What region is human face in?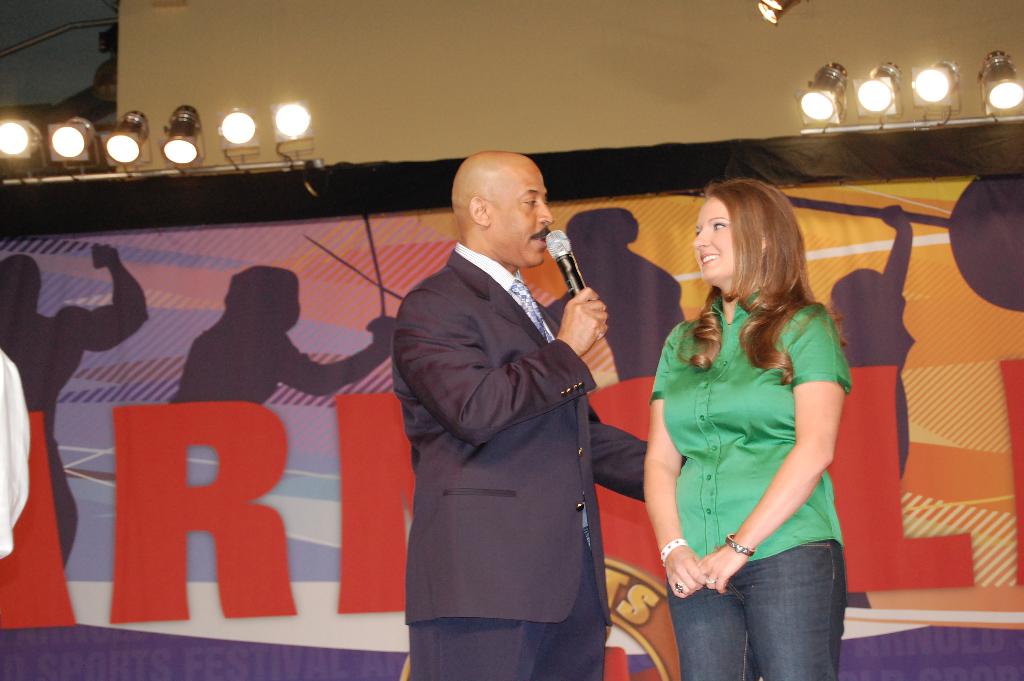
688 192 740 280.
